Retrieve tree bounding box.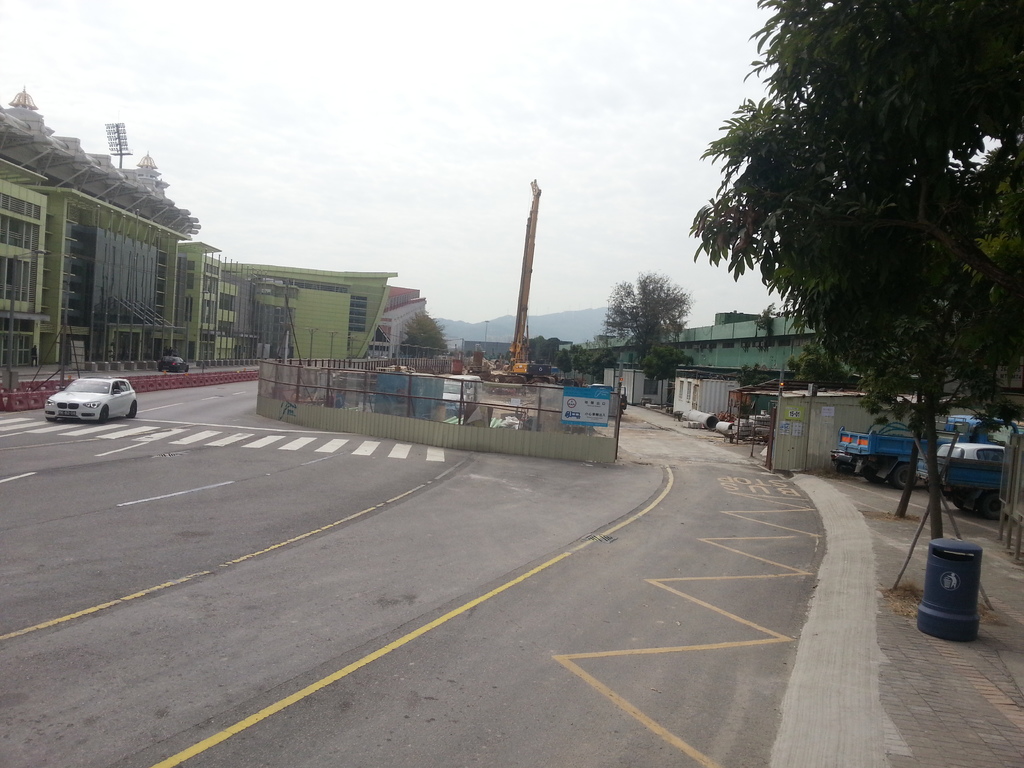
Bounding box: [690,0,1022,536].
